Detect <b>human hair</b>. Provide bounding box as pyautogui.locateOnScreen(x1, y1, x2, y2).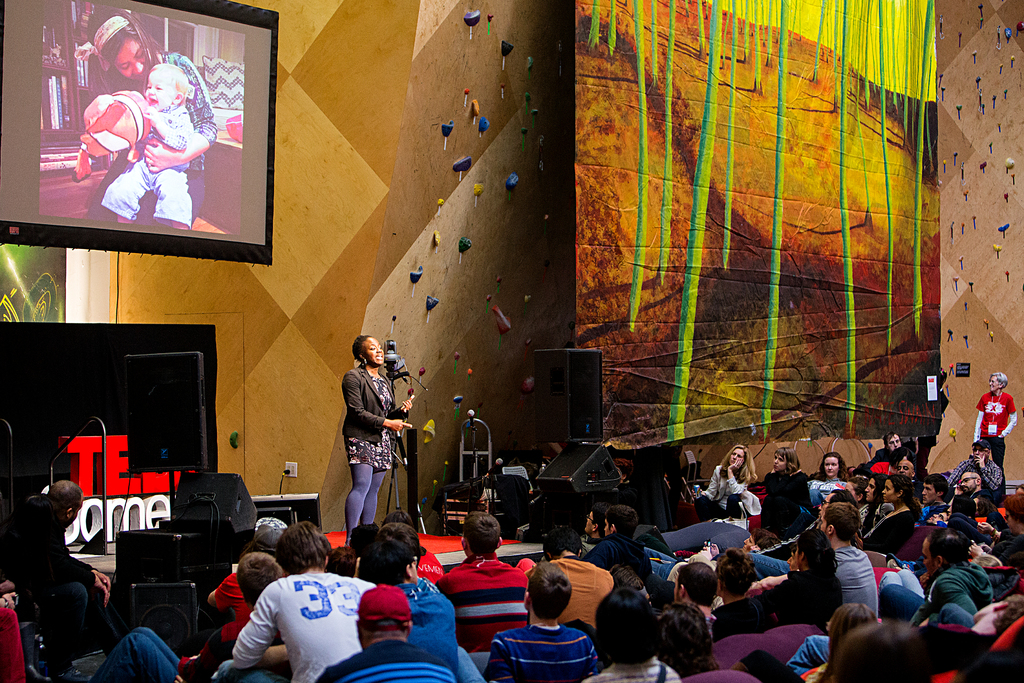
pyautogui.locateOnScreen(828, 489, 856, 506).
